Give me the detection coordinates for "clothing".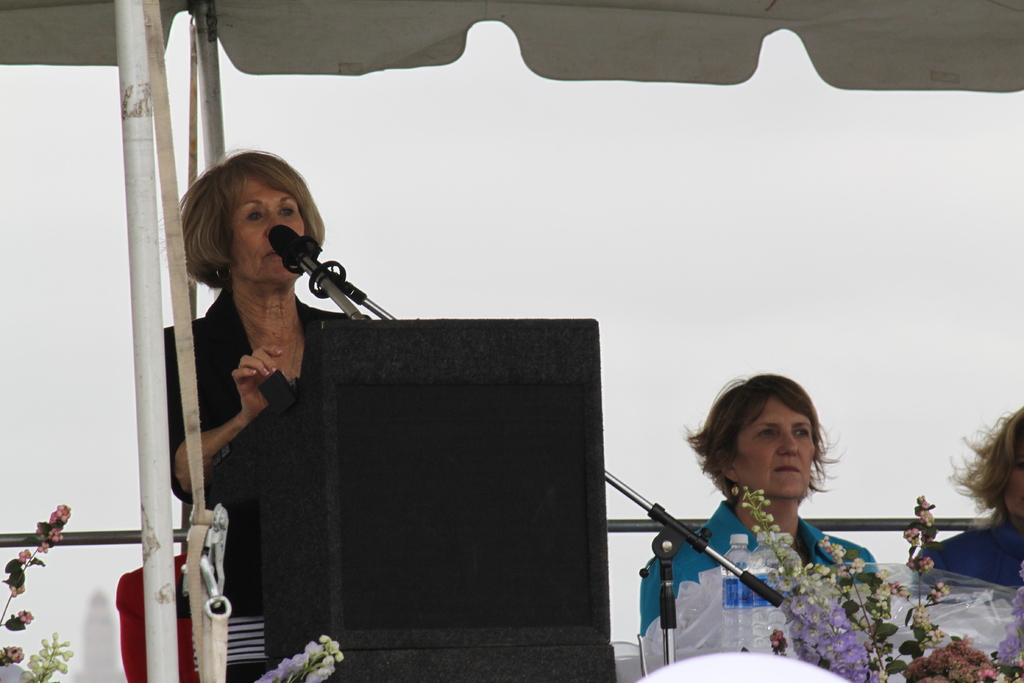
639, 497, 878, 636.
